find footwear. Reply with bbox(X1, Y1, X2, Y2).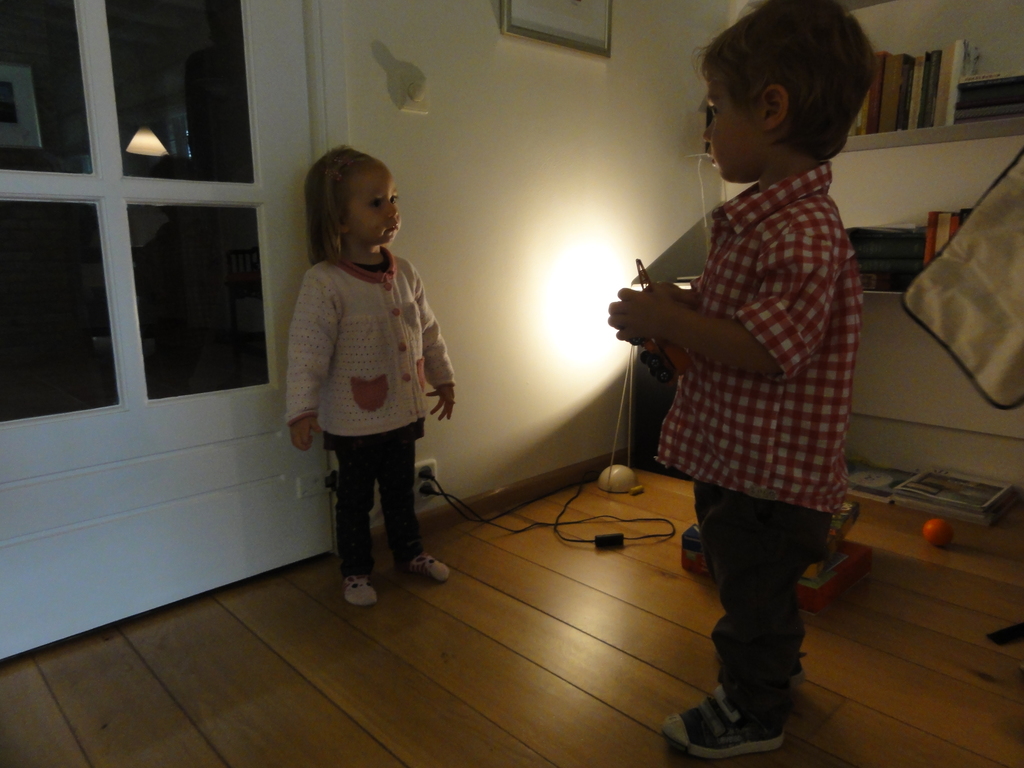
bbox(408, 553, 449, 578).
